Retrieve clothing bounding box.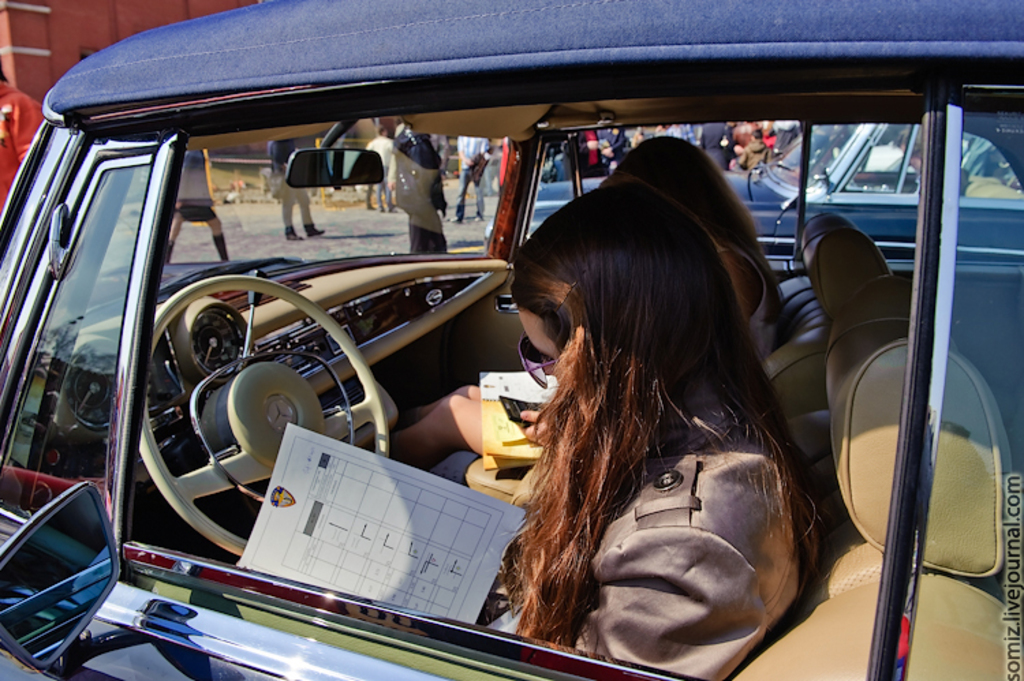
Bounding box: (718,237,785,347).
